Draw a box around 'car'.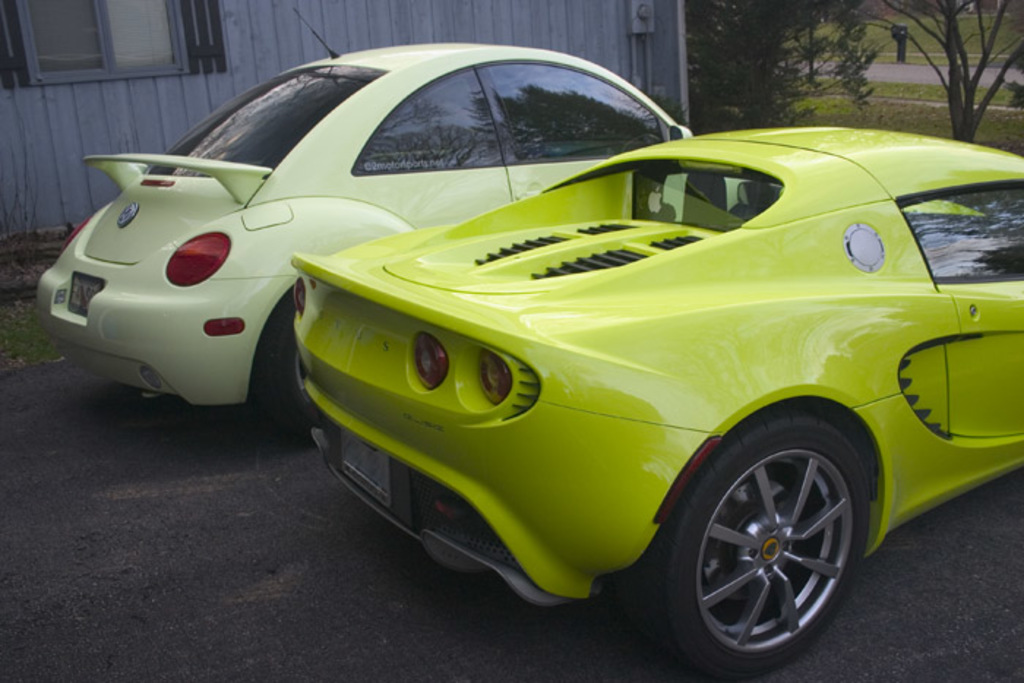
(291, 129, 1023, 682).
